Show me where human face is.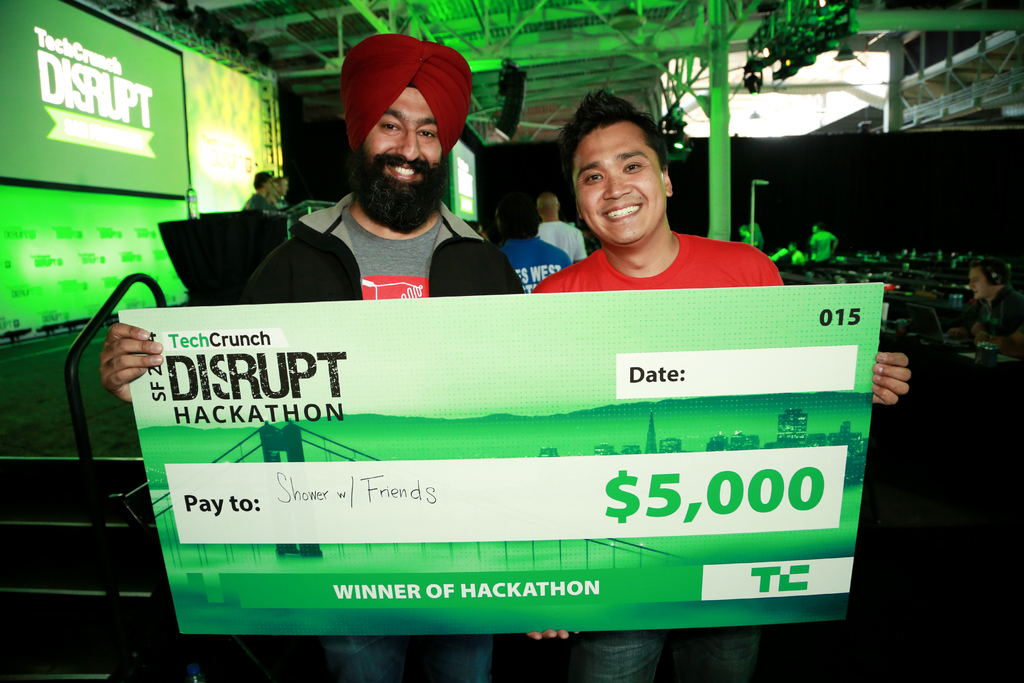
human face is at select_region(354, 84, 447, 232).
